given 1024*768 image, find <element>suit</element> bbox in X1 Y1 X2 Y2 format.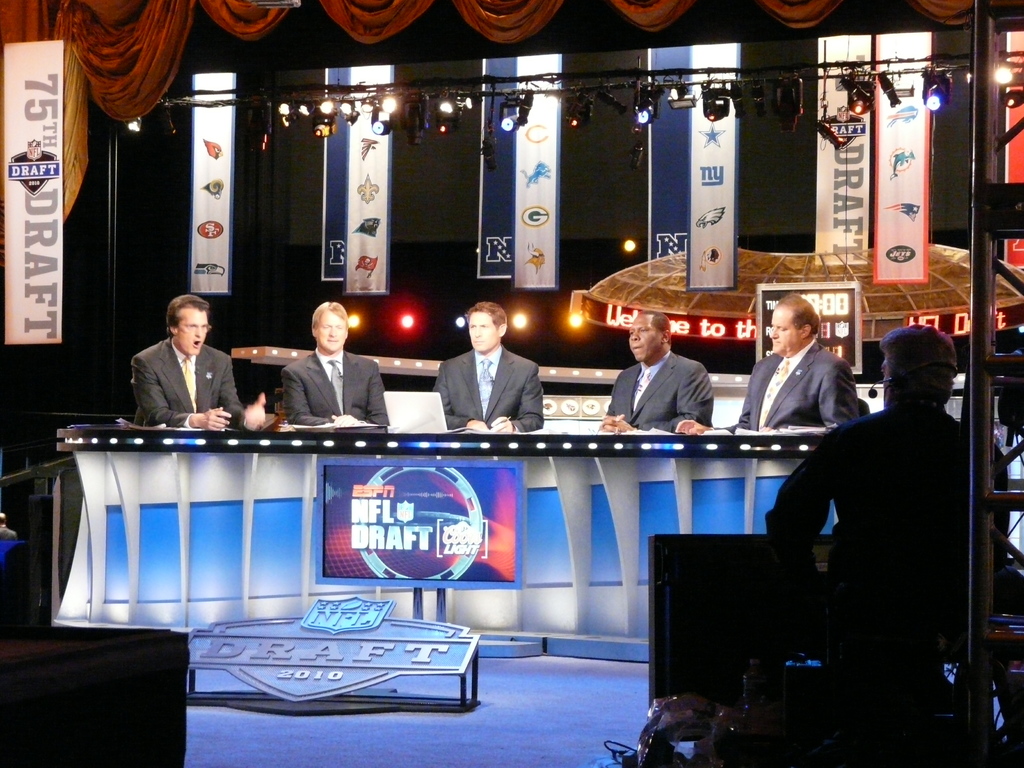
280 348 390 428.
